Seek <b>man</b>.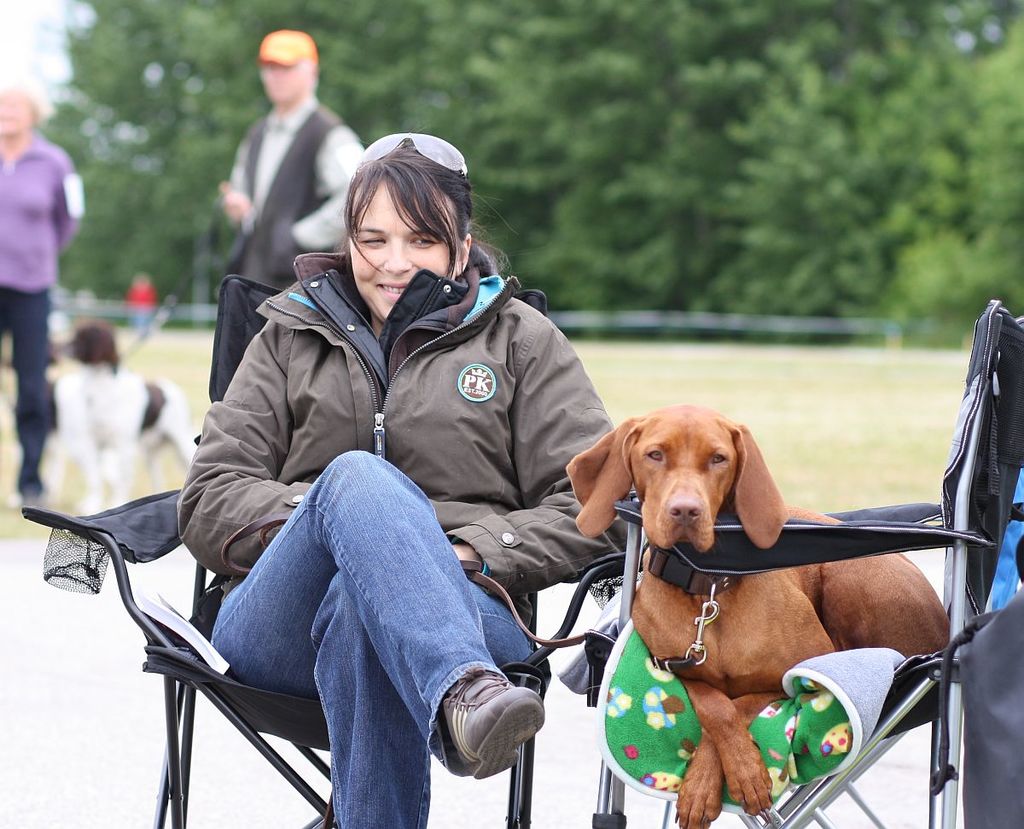
[x1=215, y1=26, x2=364, y2=292].
